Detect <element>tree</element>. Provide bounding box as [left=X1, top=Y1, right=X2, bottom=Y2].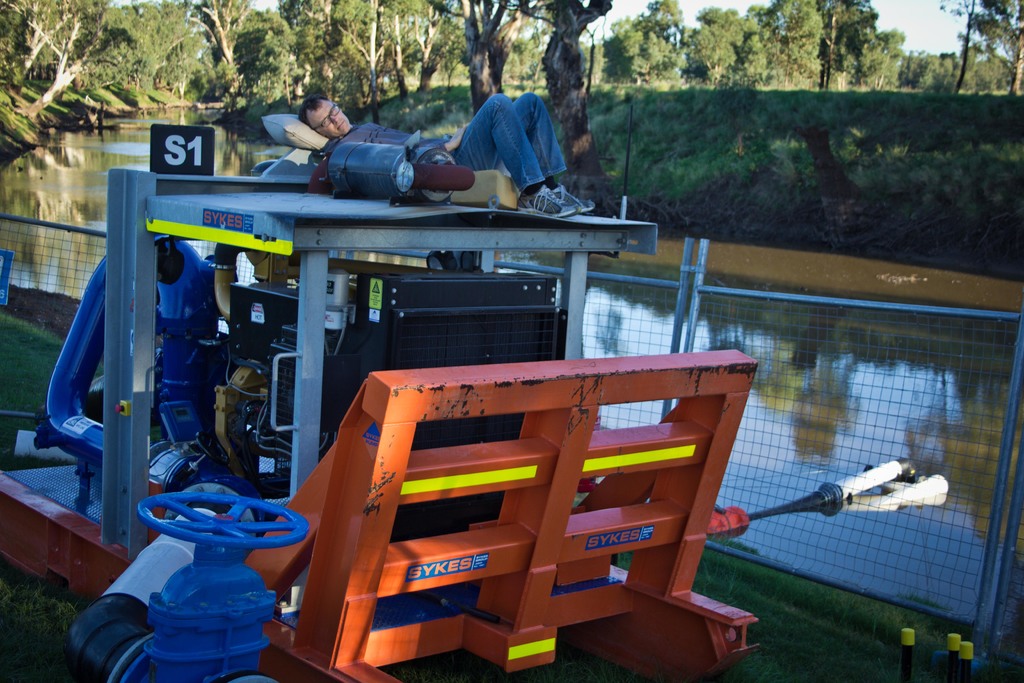
[left=540, top=0, right=612, bottom=215].
